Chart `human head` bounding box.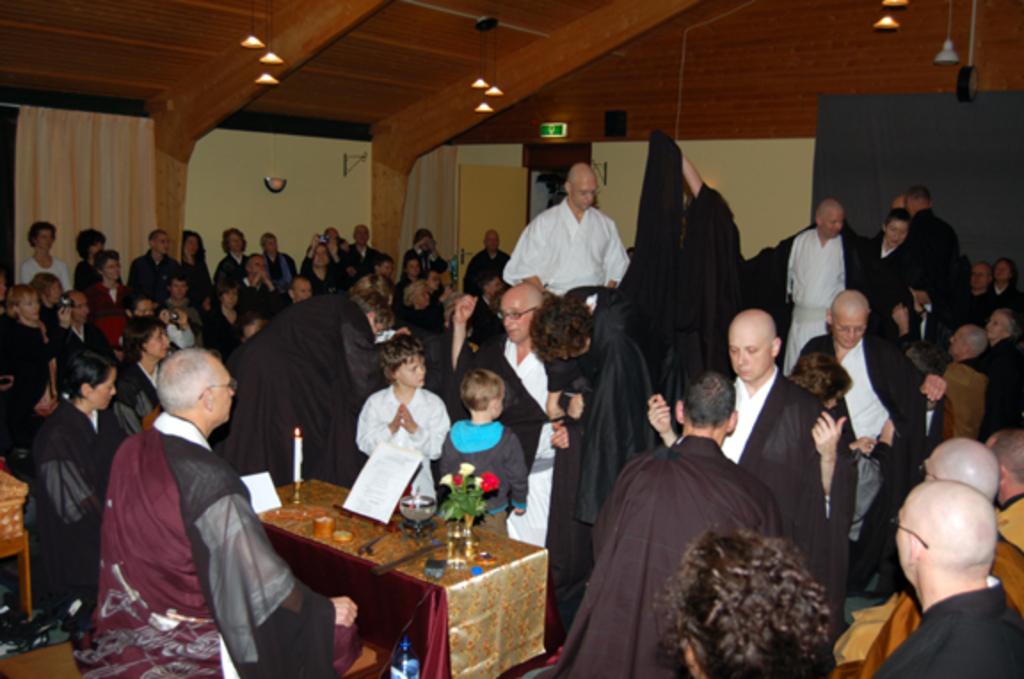
Charted: BBox(564, 160, 599, 210).
